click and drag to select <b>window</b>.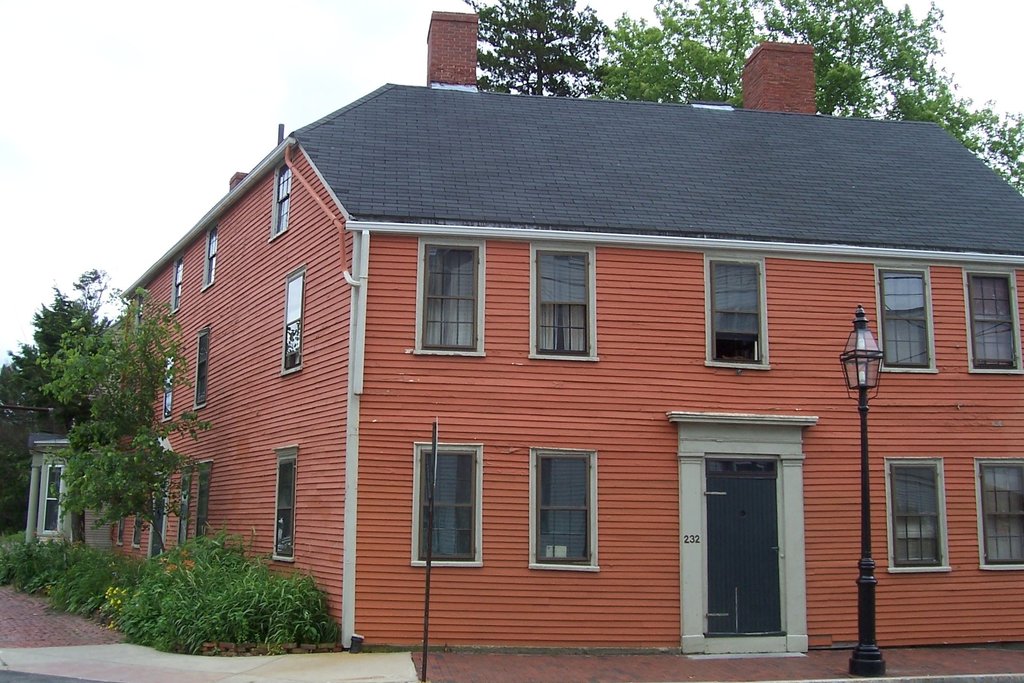
Selection: left=420, top=242, right=477, bottom=357.
